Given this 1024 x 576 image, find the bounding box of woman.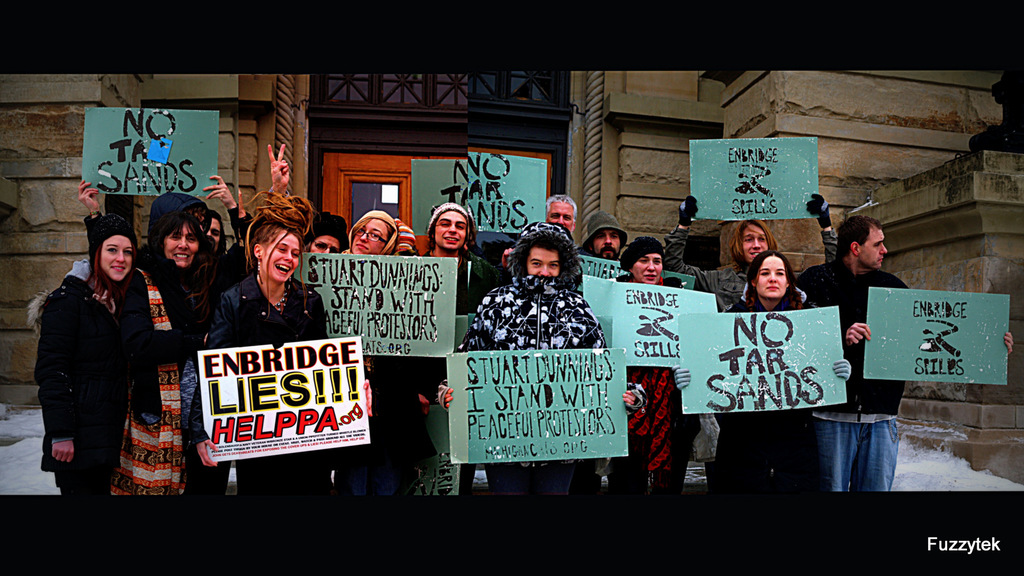
rect(673, 248, 856, 497).
